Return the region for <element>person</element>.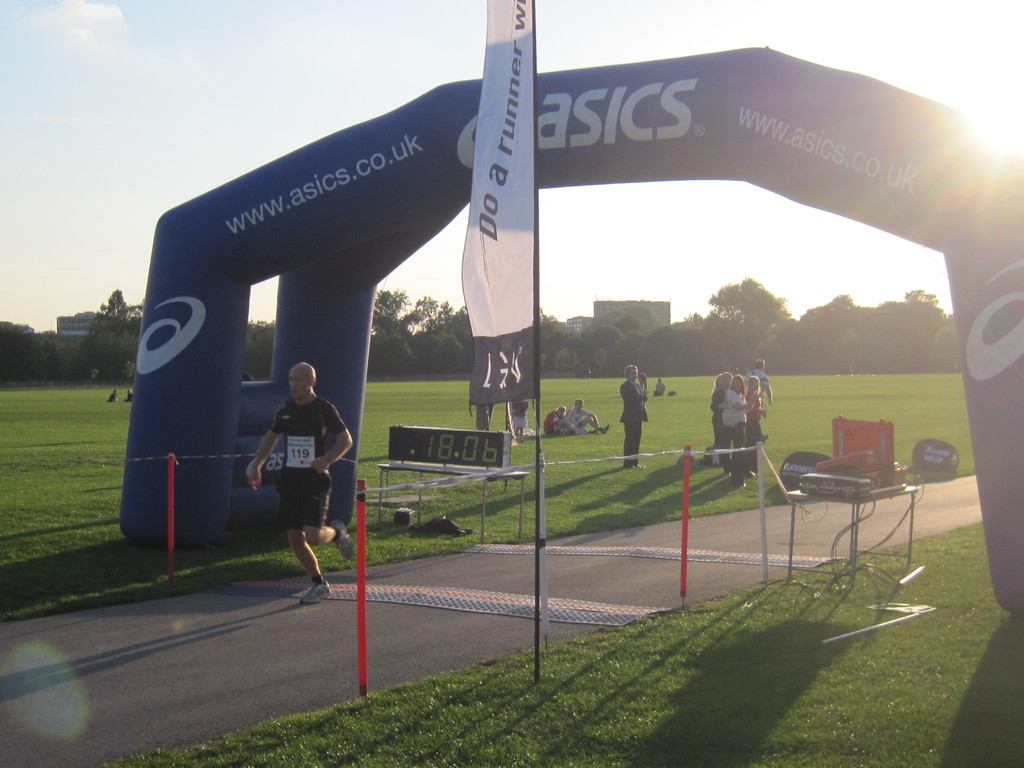
546, 405, 568, 433.
